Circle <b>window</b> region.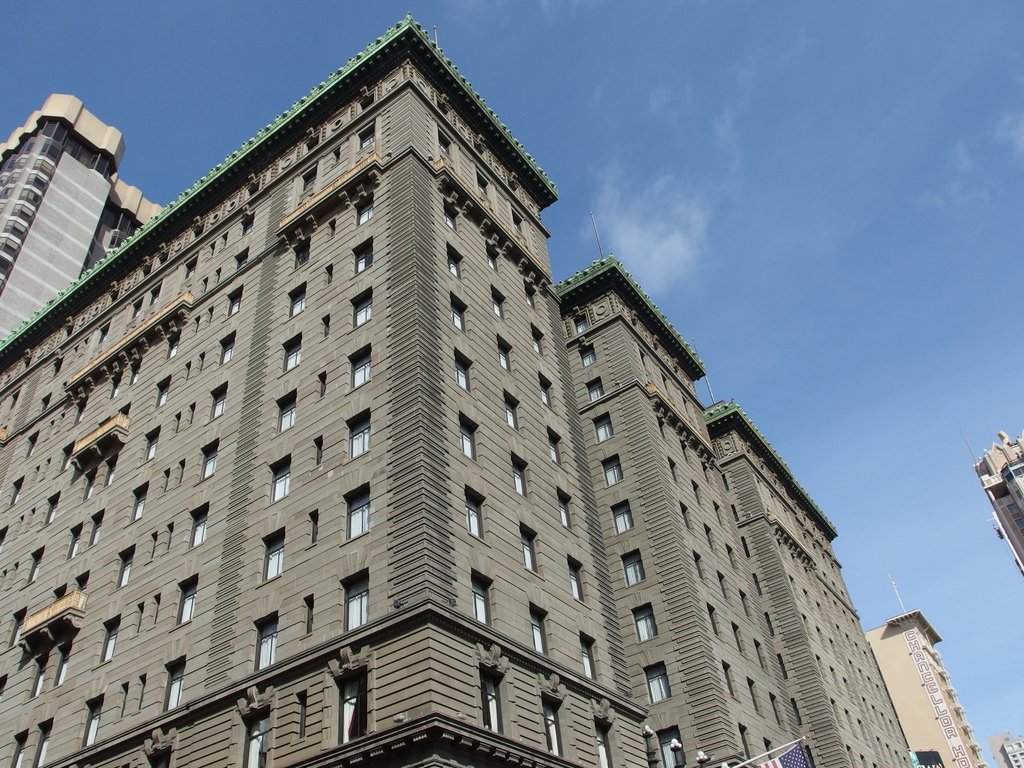
Region: {"x1": 103, "y1": 461, "x2": 116, "y2": 488}.
